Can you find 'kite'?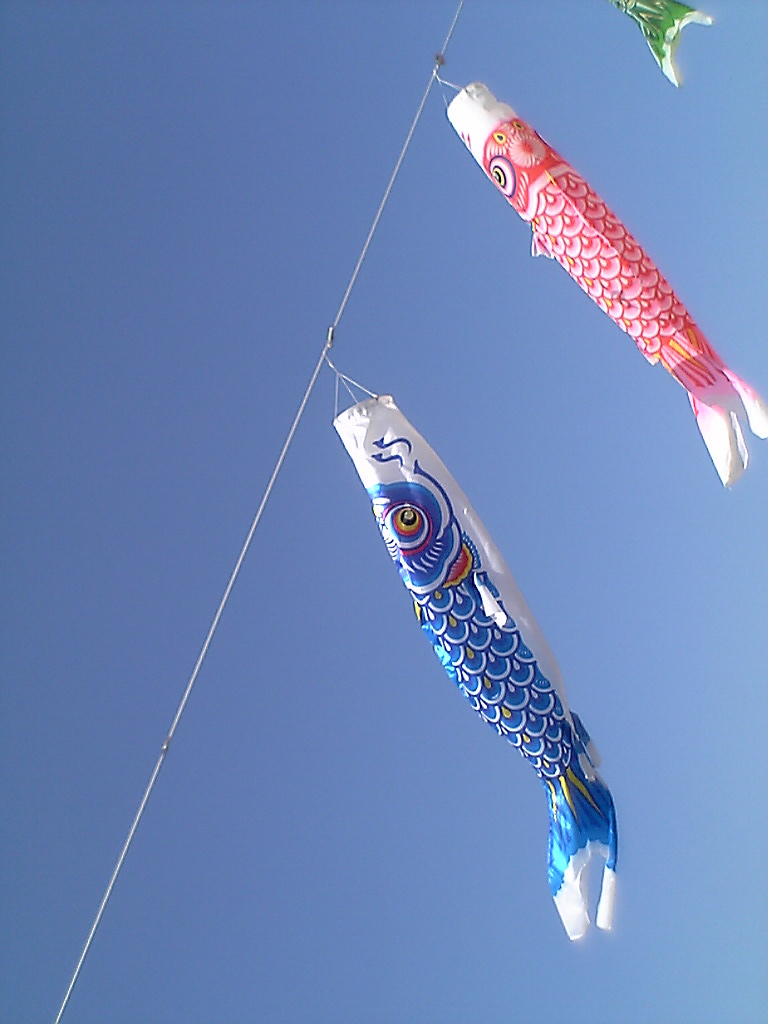
Yes, bounding box: [x1=609, y1=0, x2=717, y2=91].
